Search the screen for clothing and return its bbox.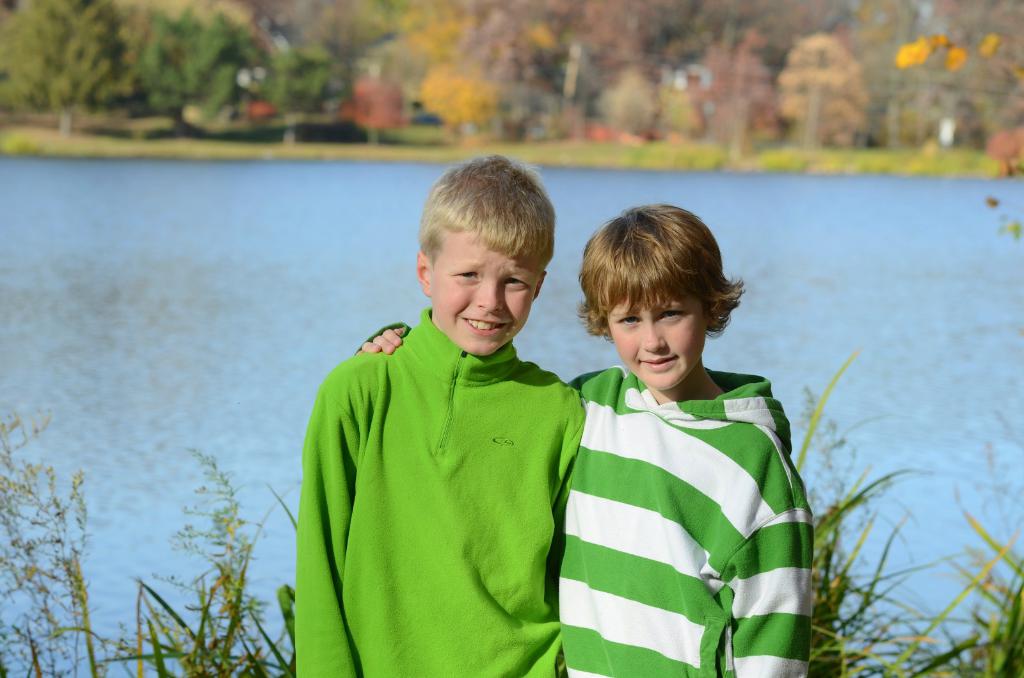
Found: x1=562, y1=359, x2=819, y2=677.
